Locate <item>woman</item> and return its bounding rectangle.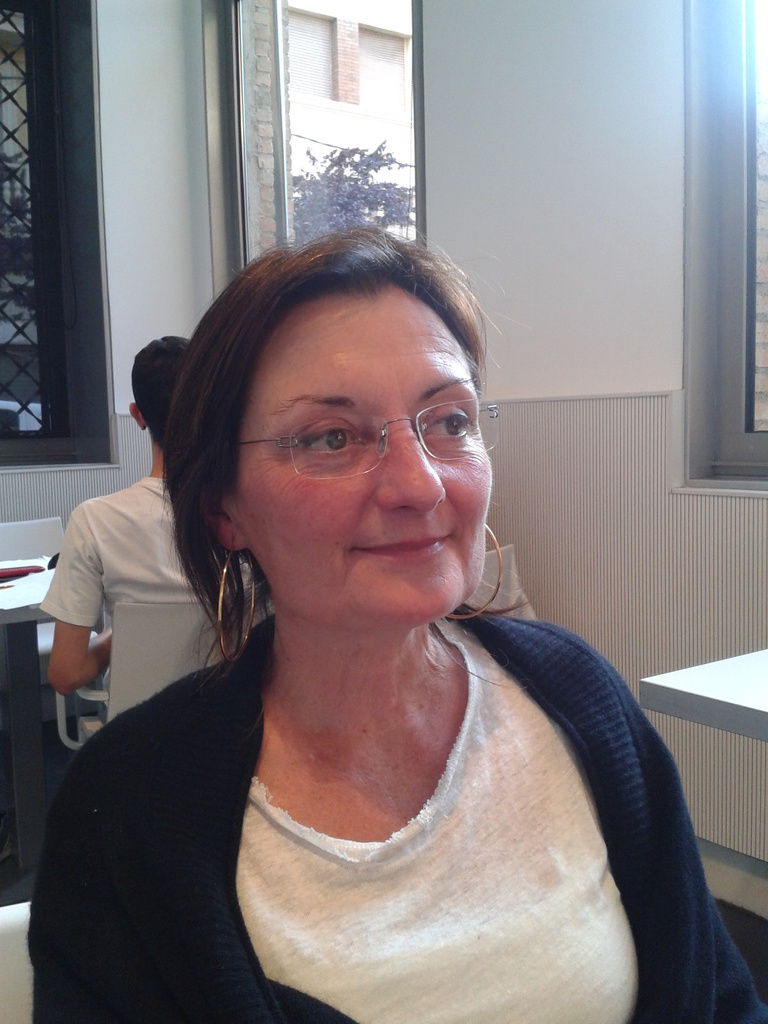
[left=67, top=200, right=687, bottom=1023].
